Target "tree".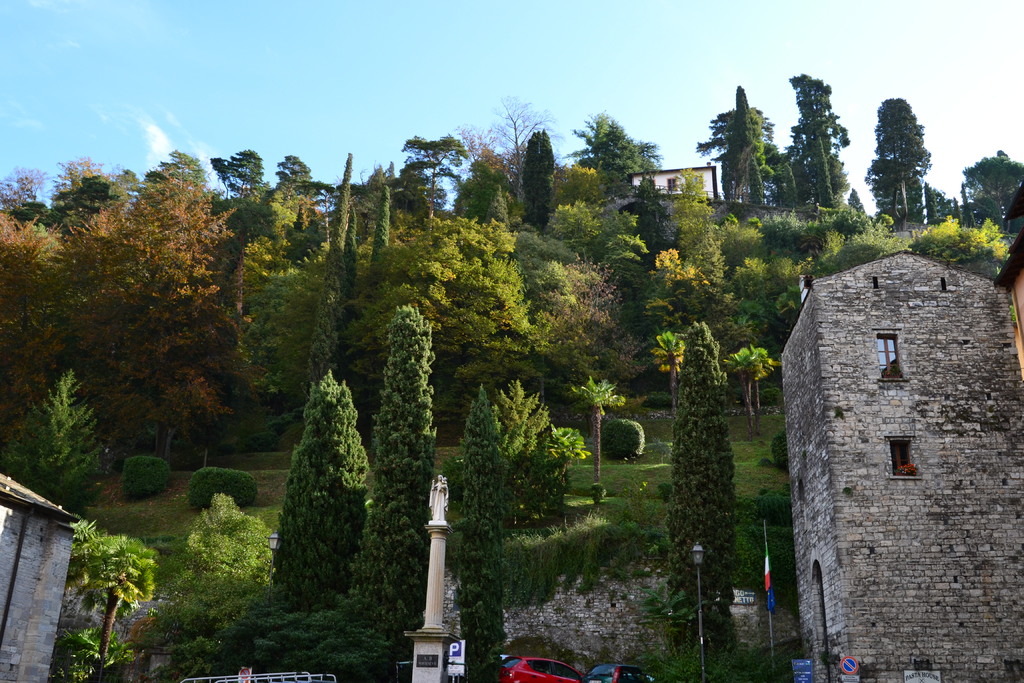
Target region: (686, 78, 779, 216).
